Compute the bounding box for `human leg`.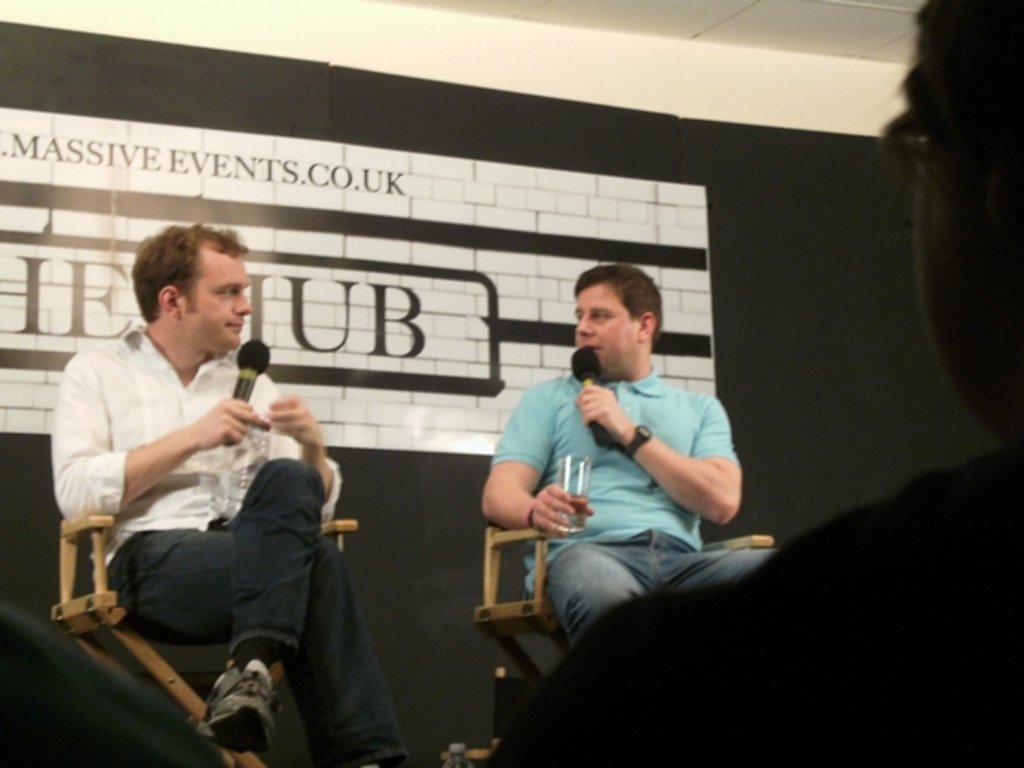
{"x1": 536, "y1": 544, "x2": 645, "y2": 655}.
